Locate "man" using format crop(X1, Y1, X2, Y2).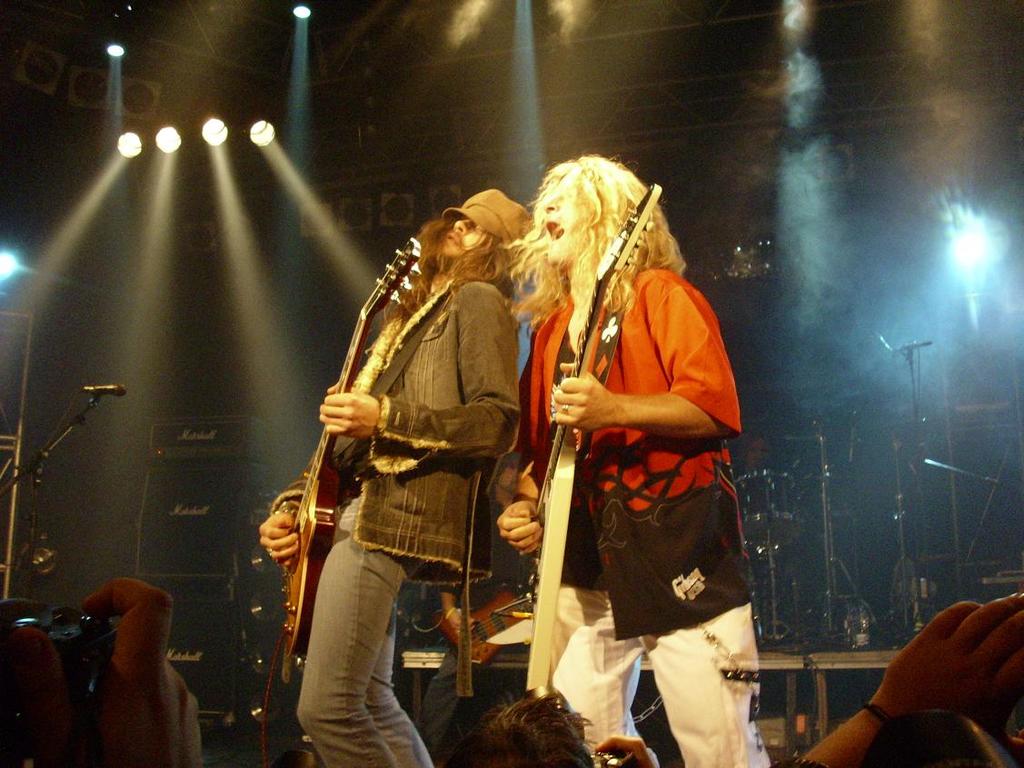
crop(258, 181, 530, 730).
